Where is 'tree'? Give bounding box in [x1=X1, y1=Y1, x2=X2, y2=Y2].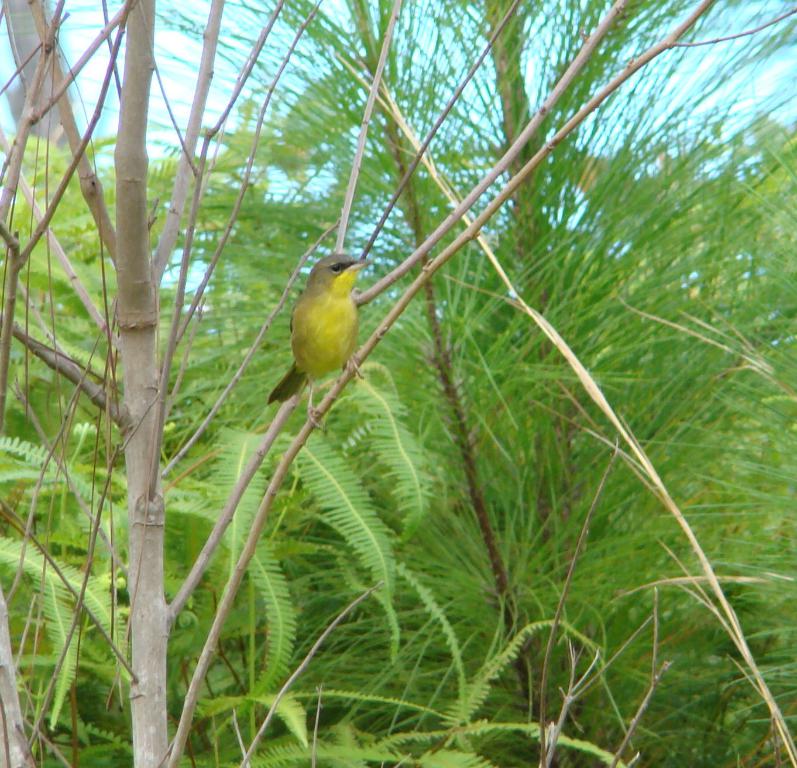
[x1=0, y1=0, x2=796, y2=756].
